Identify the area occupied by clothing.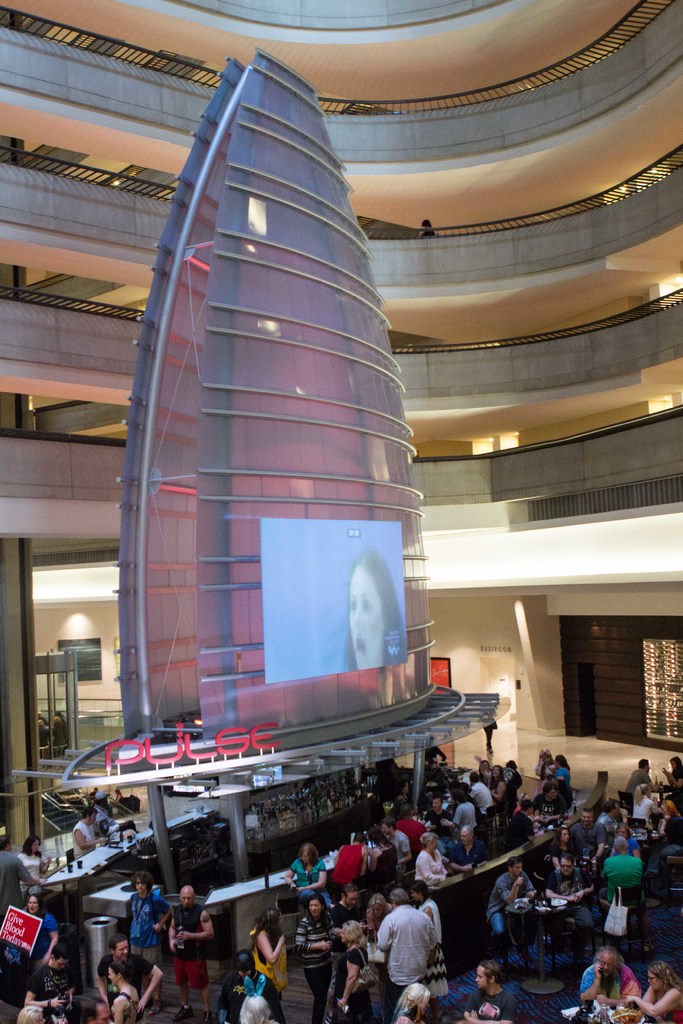
Area: [left=485, top=872, right=531, bottom=944].
